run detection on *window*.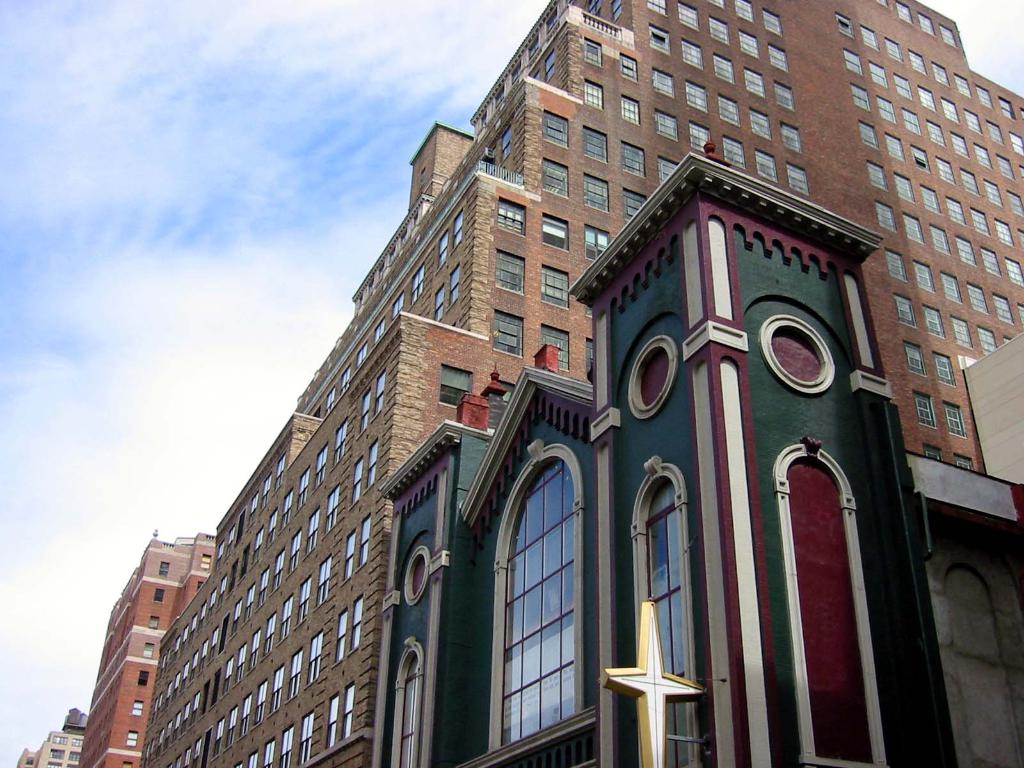
Result: rect(263, 612, 276, 657).
